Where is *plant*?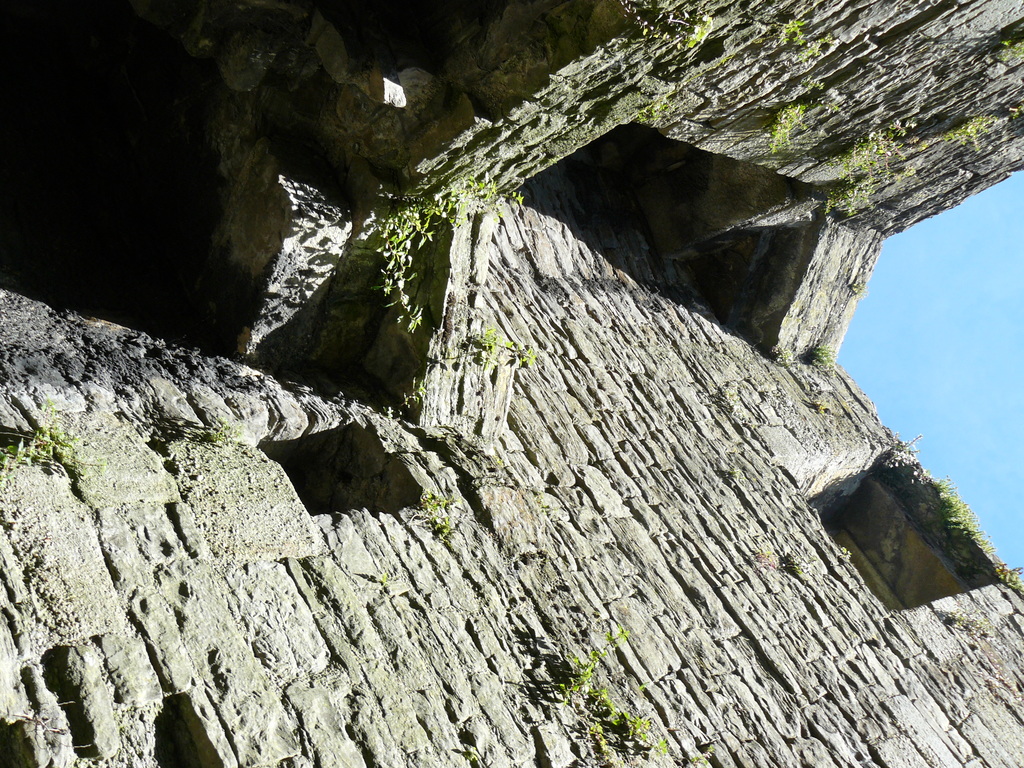
[407,491,465,534].
